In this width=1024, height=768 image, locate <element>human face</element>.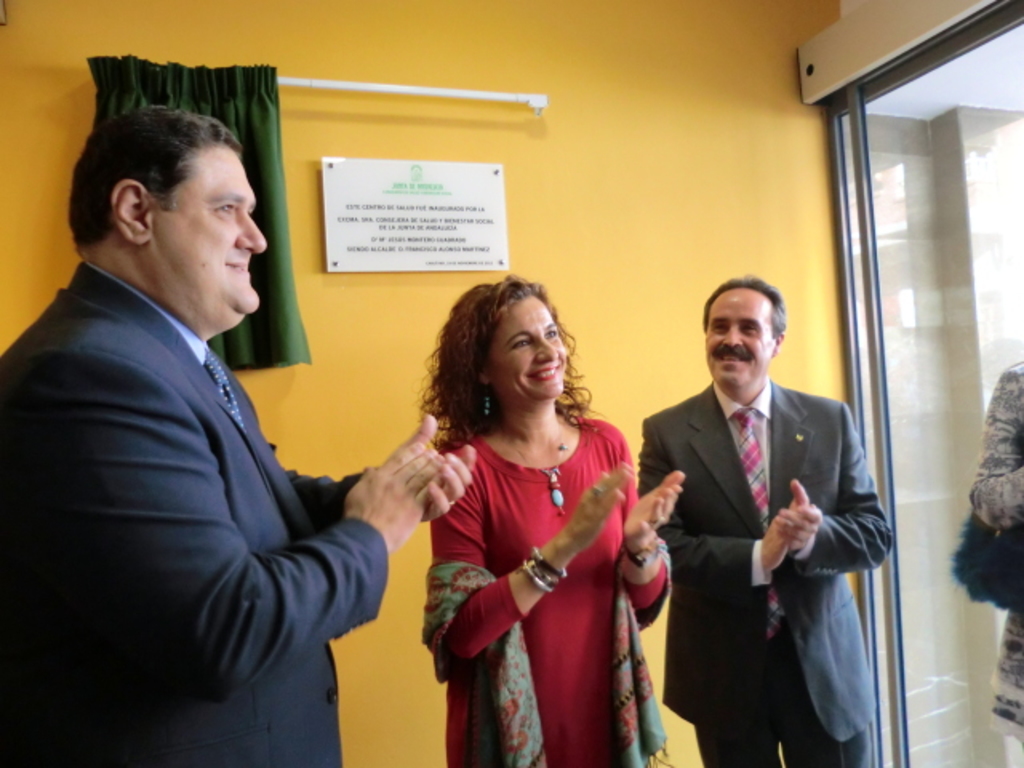
Bounding box: (138, 150, 269, 310).
